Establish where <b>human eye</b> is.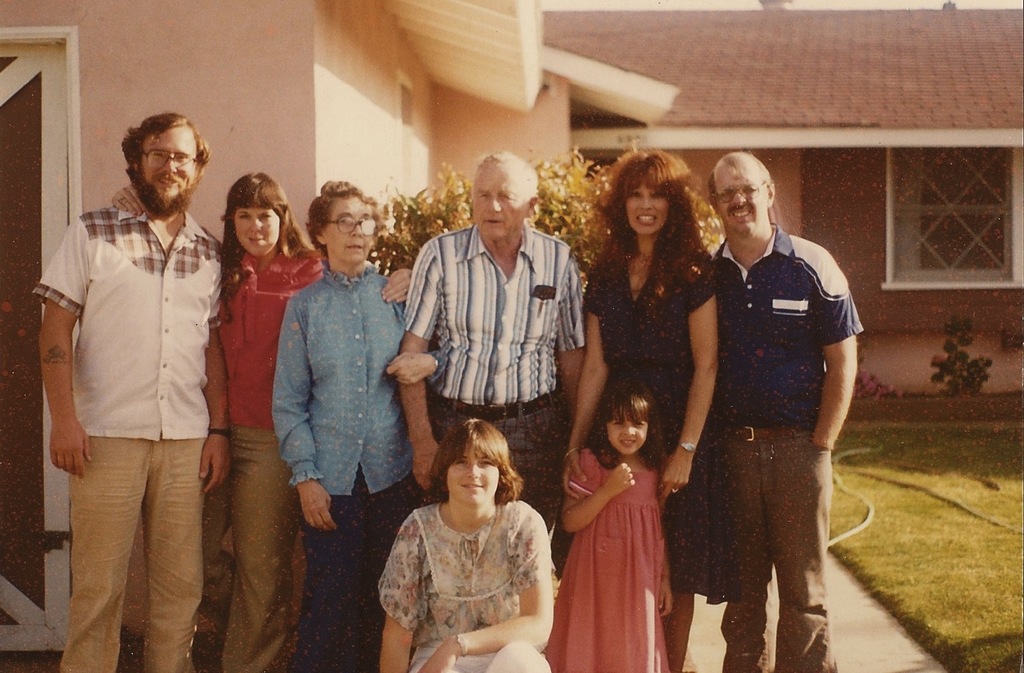
Established at locate(233, 210, 253, 222).
